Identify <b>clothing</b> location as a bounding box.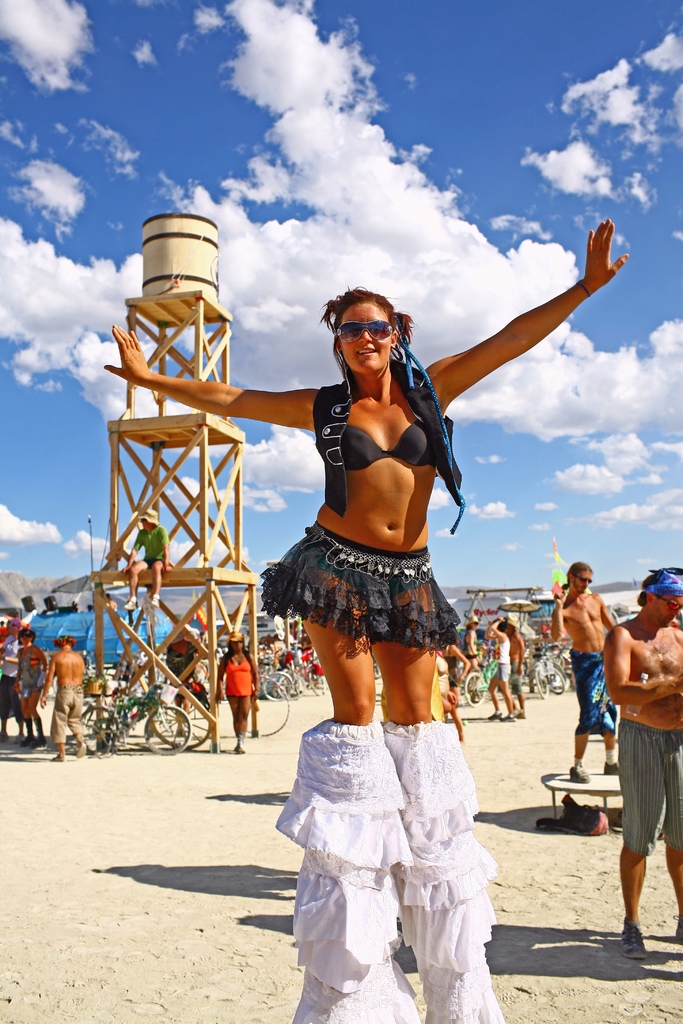
pyautogui.locateOnScreen(0, 633, 21, 724).
